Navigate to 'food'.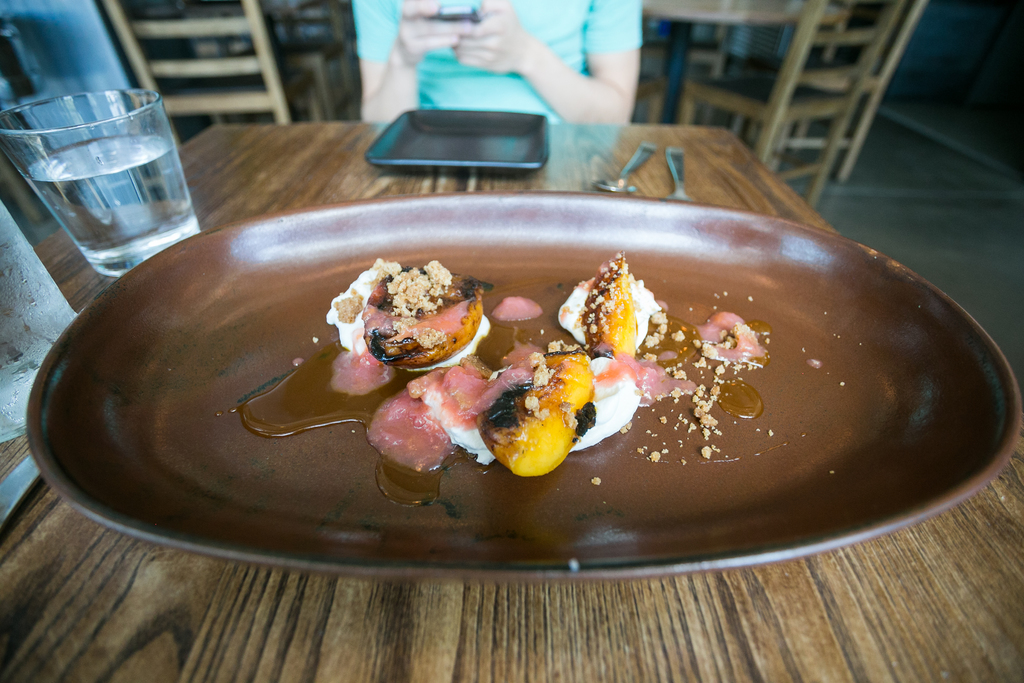
Navigation target: Rect(698, 312, 767, 368).
